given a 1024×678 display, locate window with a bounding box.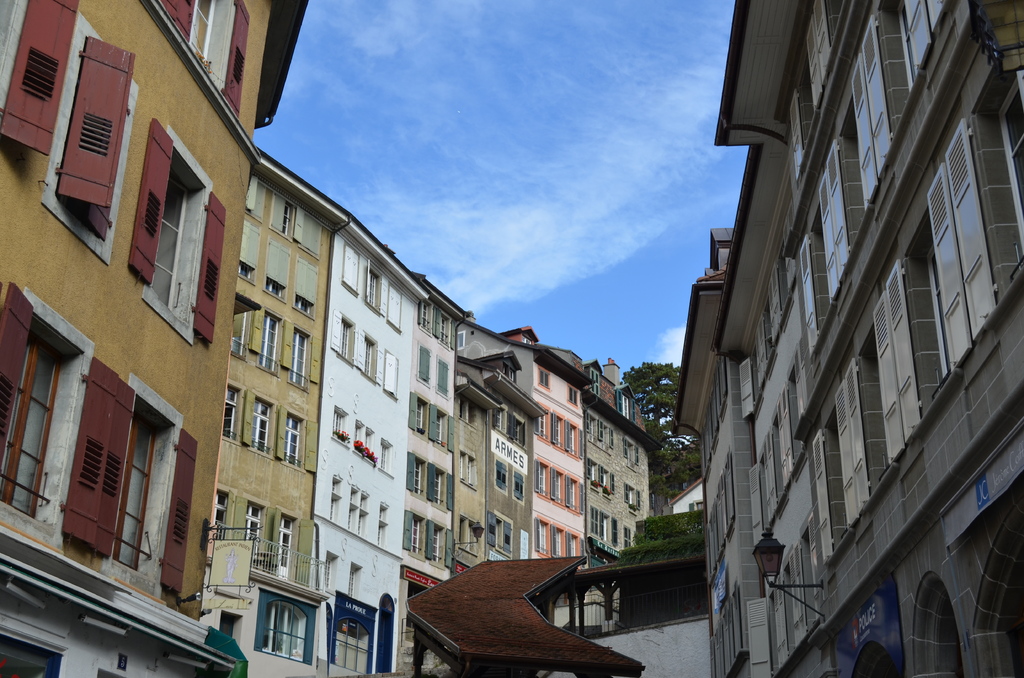
Located: l=514, t=475, r=525, b=501.
